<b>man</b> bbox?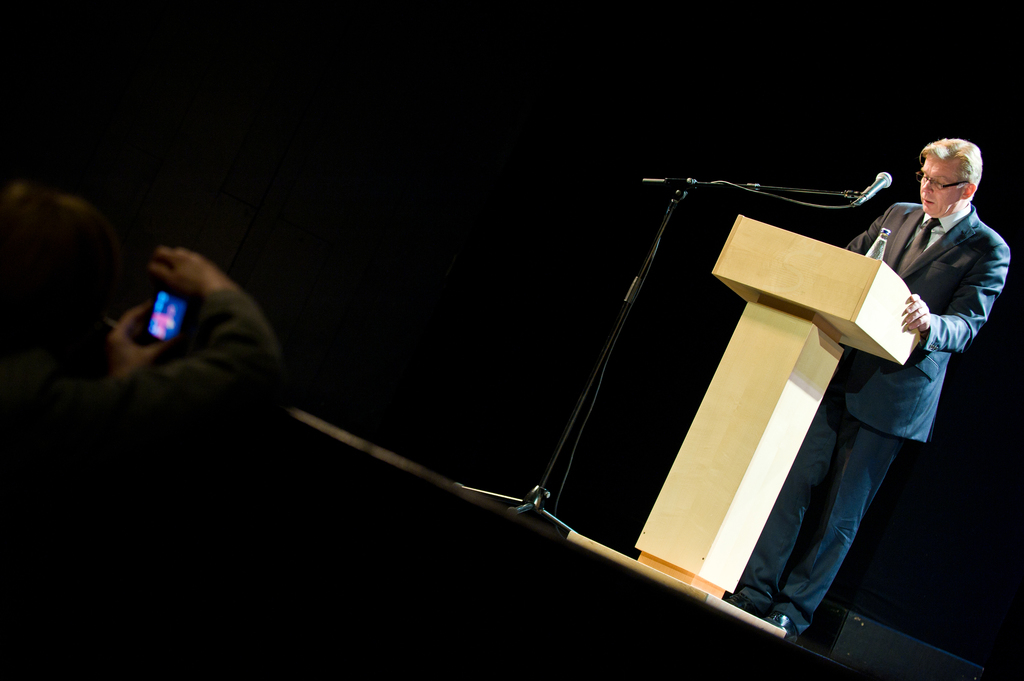
0,243,290,680
